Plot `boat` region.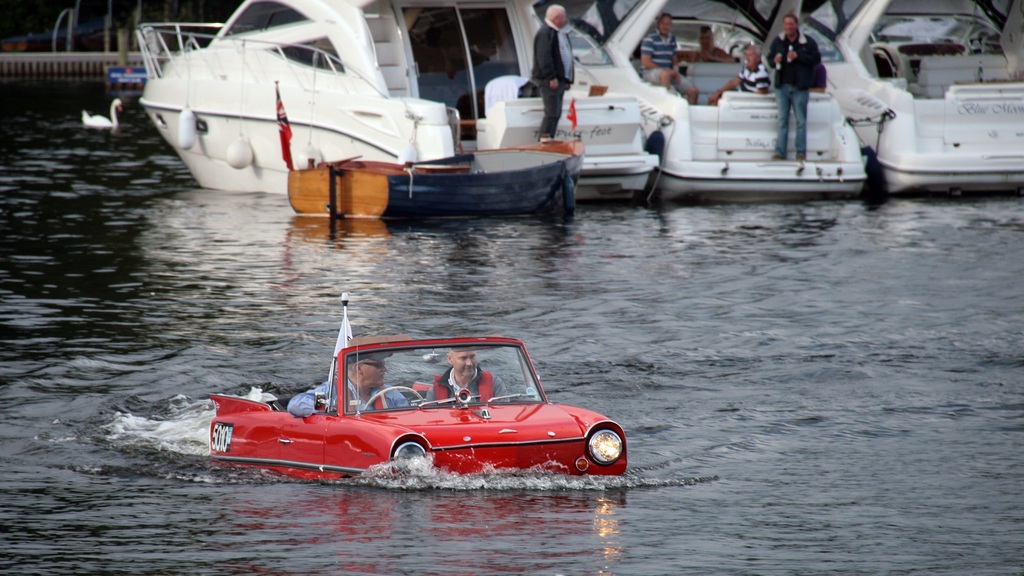
Plotted at box(579, 0, 865, 200).
